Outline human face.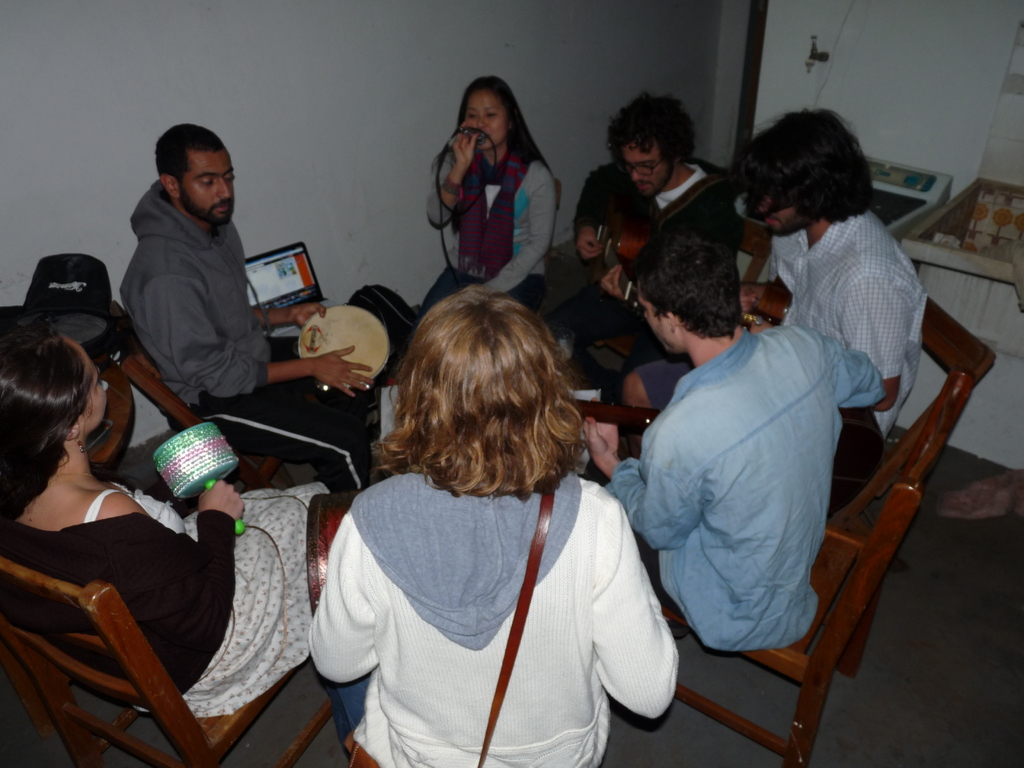
Outline: left=464, top=92, right=507, bottom=148.
